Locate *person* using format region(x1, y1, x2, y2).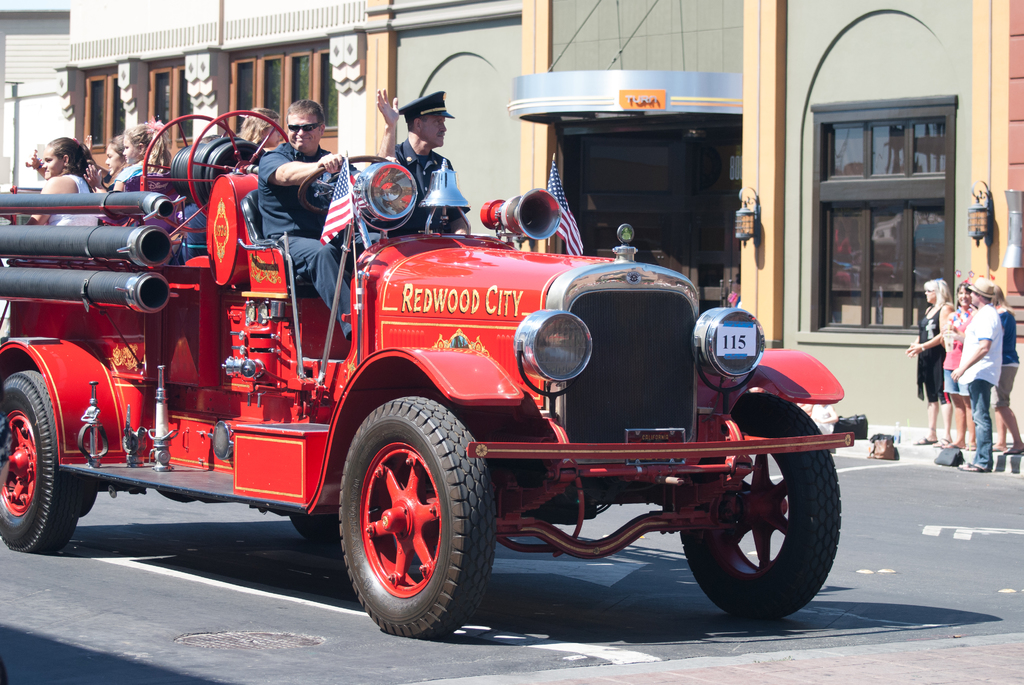
region(902, 280, 959, 448).
